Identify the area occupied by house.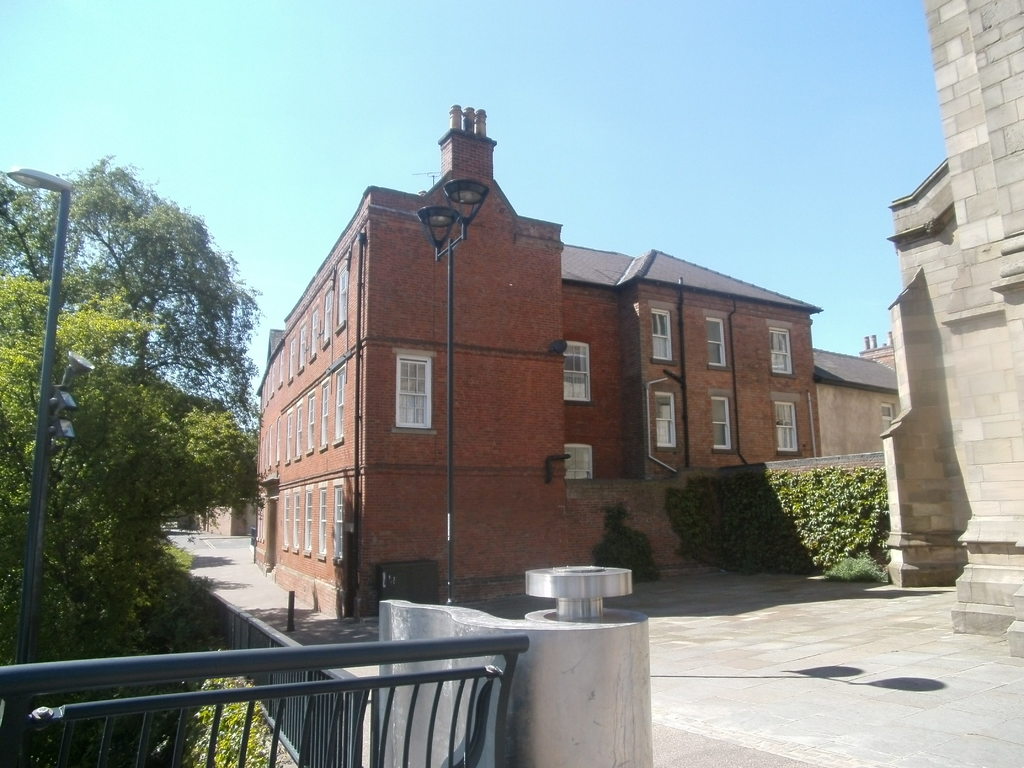
Area: [x1=814, y1=347, x2=906, y2=457].
